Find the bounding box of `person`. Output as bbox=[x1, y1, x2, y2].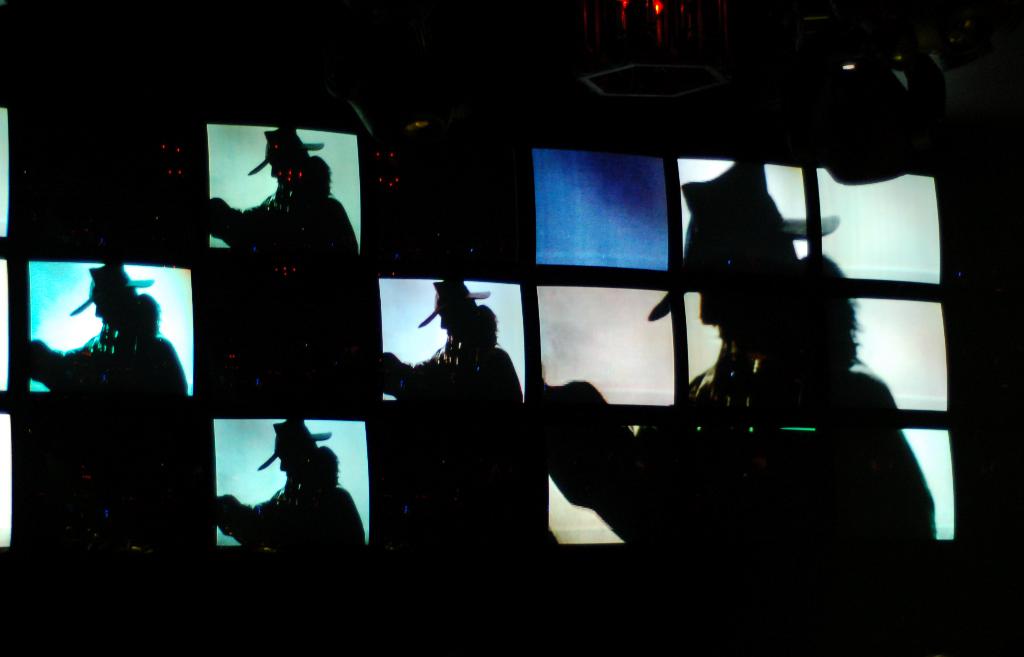
bbox=[200, 125, 365, 262].
